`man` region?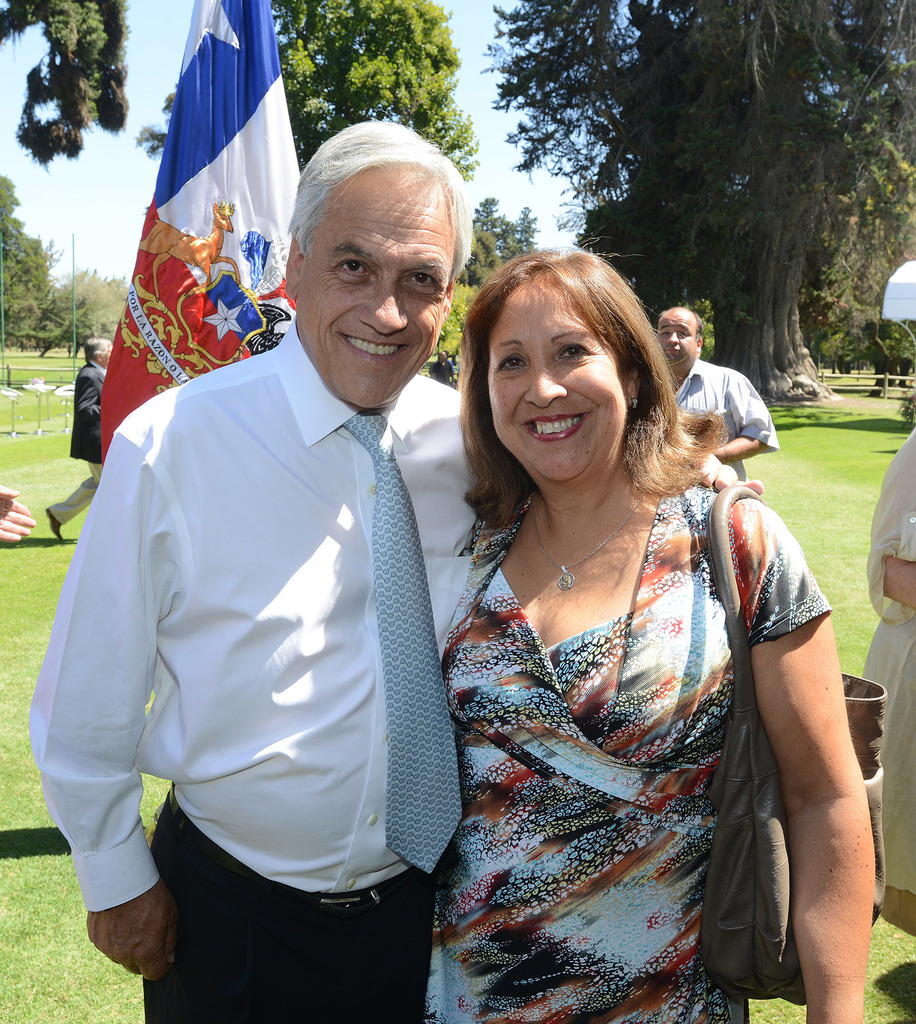
{"left": 651, "top": 299, "right": 773, "bottom": 472}
